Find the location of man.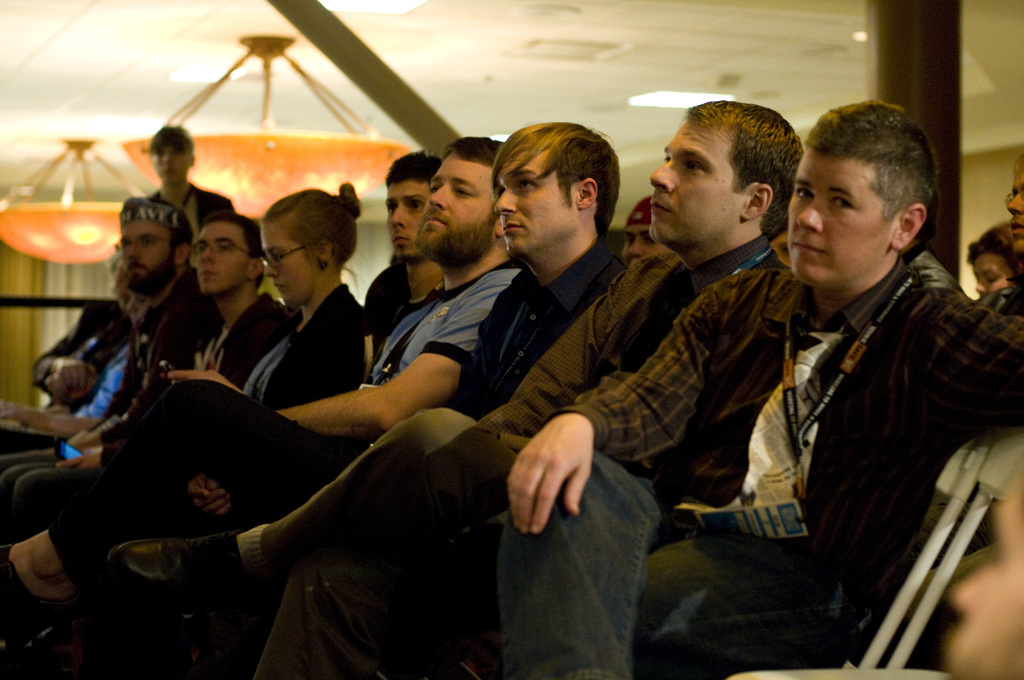
Location: crop(360, 145, 440, 341).
